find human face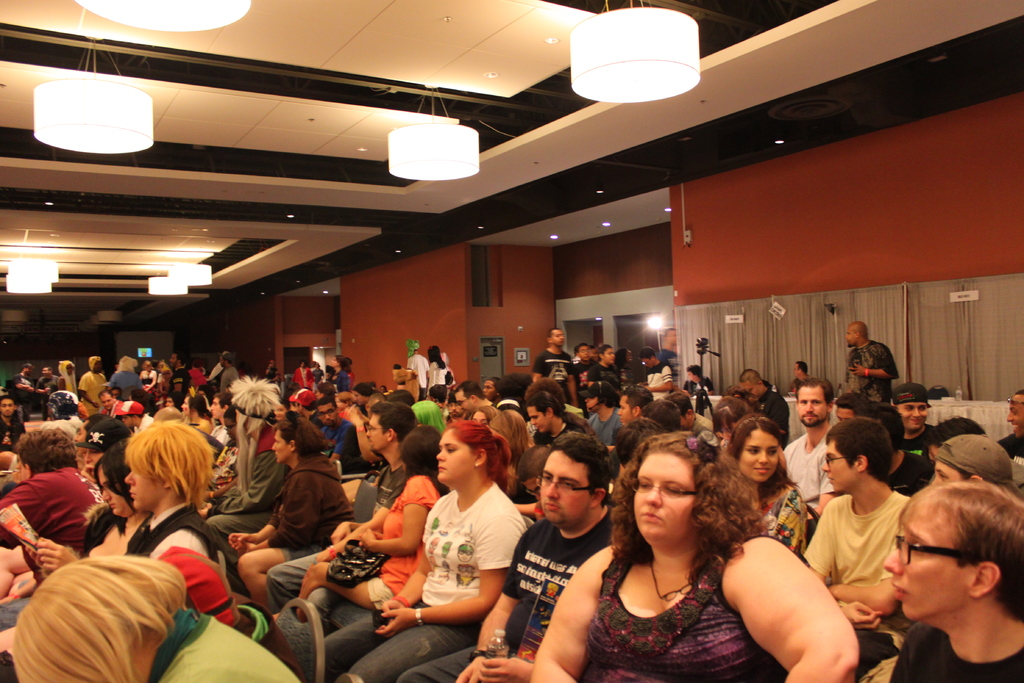
region(638, 449, 700, 541)
